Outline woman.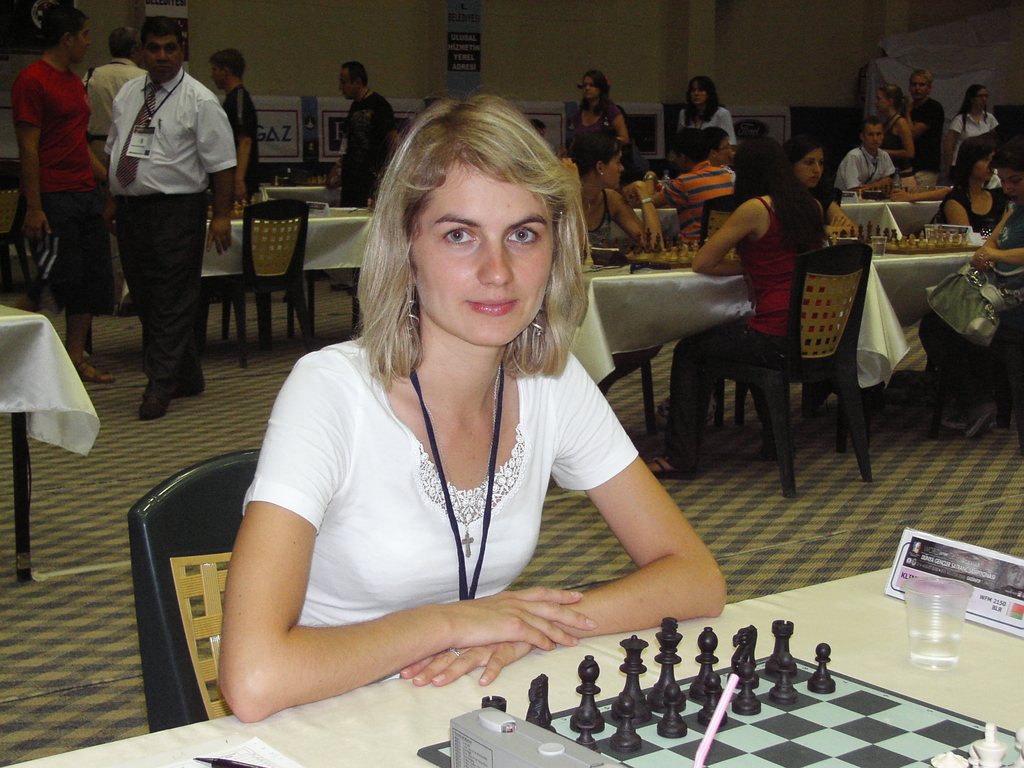
Outline: <box>944,84,997,187</box>.
